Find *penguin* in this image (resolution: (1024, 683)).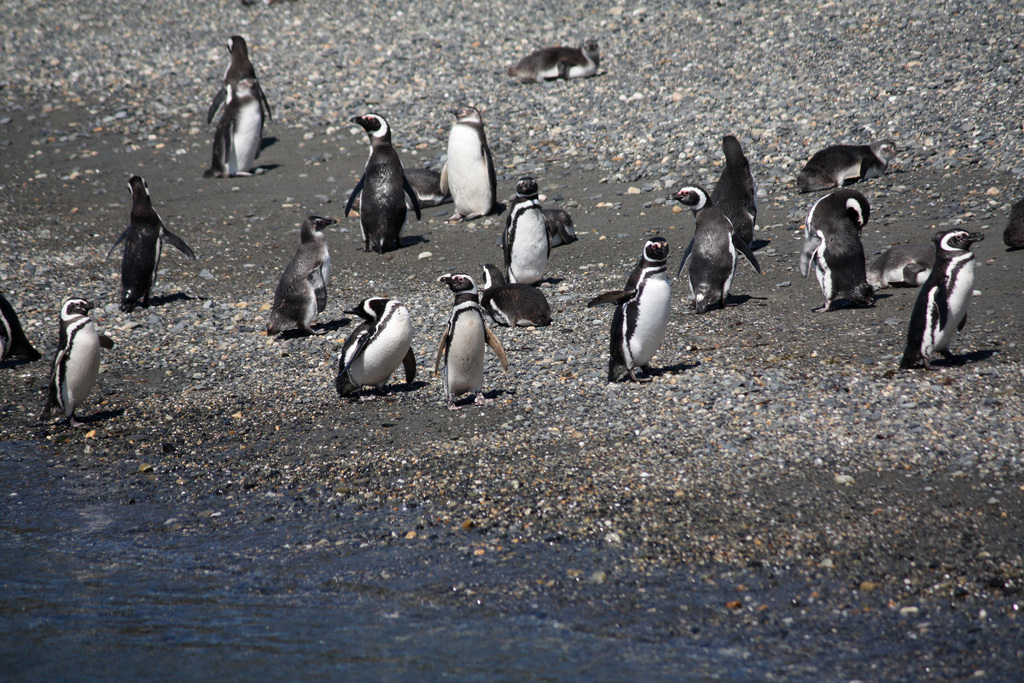
<region>868, 234, 932, 286</region>.
